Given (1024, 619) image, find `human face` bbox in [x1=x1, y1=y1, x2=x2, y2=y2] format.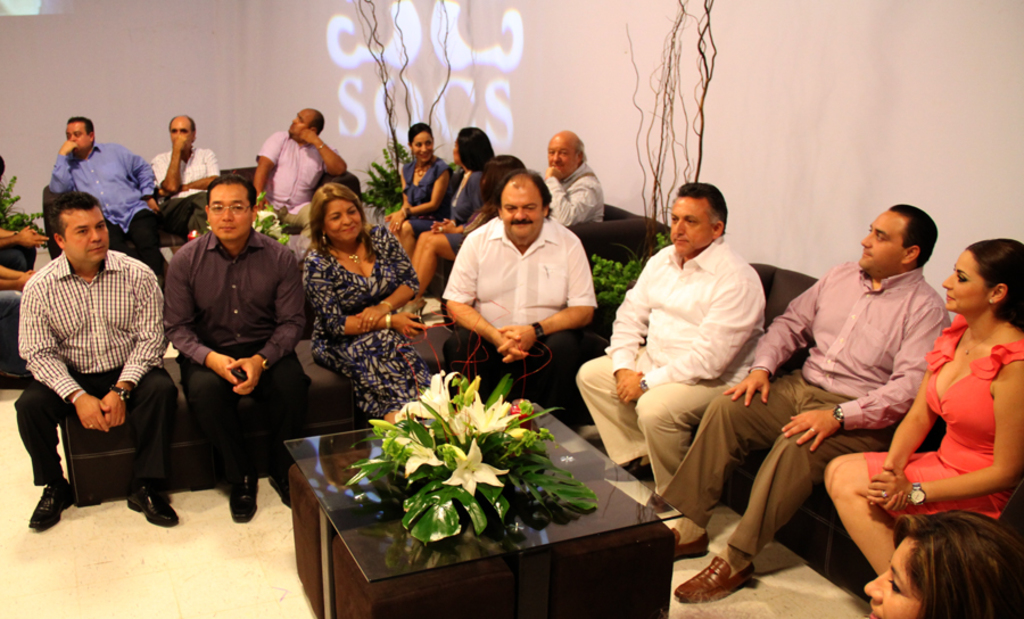
[x1=284, y1=109, x2=315, y2=138].
